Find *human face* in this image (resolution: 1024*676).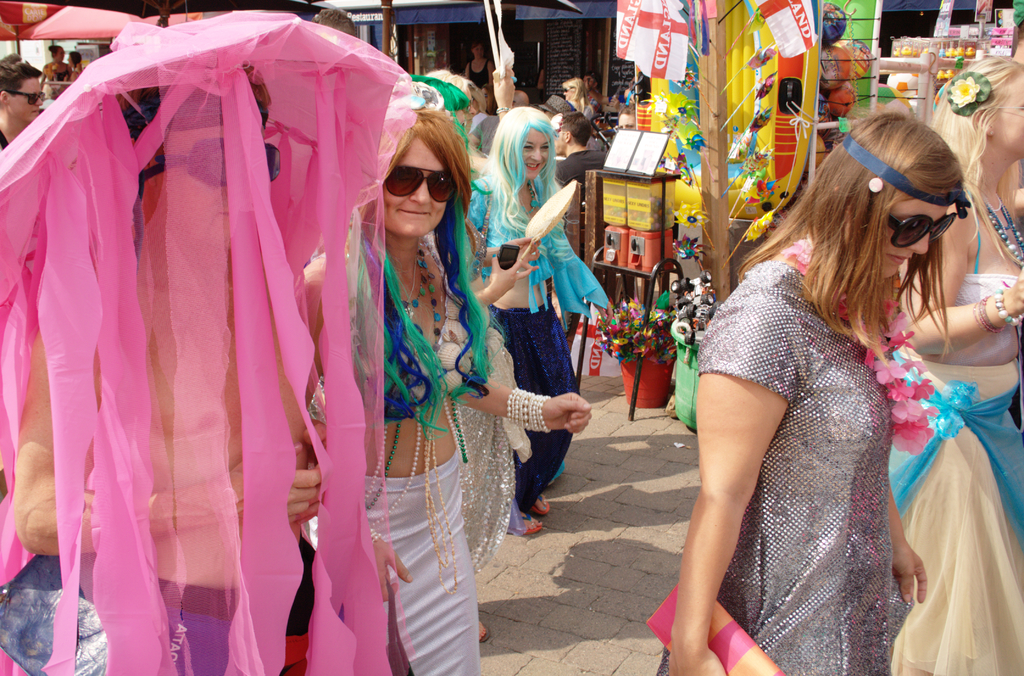
locate(520, 128, 547, 177).
